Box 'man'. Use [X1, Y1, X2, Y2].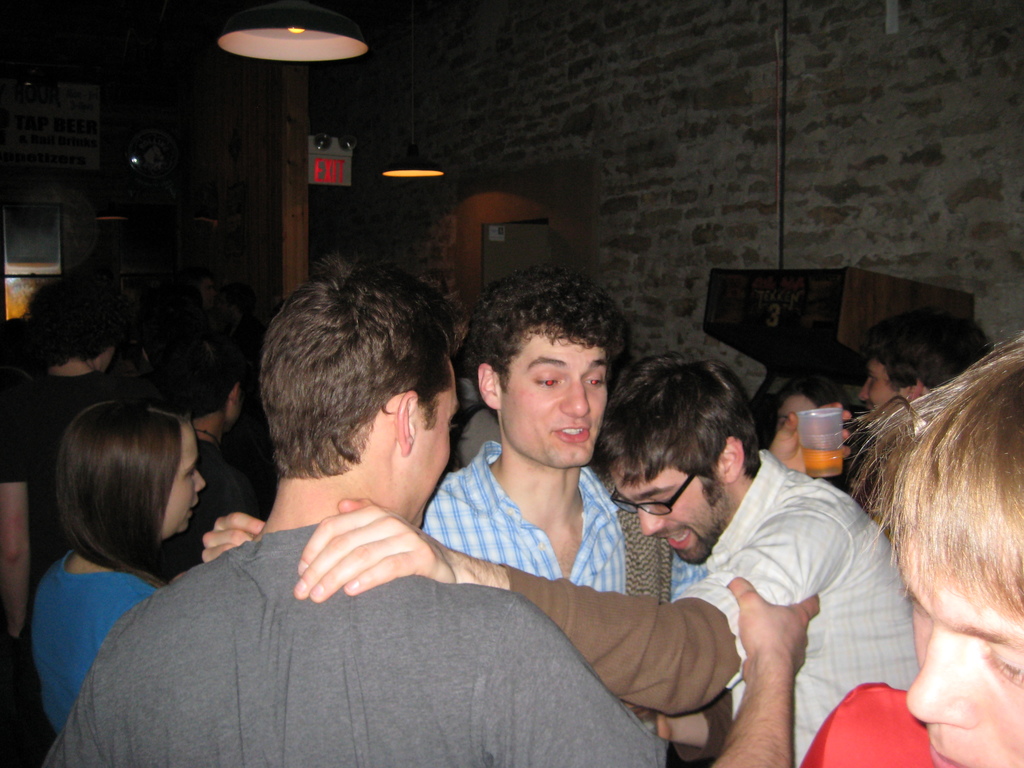
[848, 298, 1012, 447].
